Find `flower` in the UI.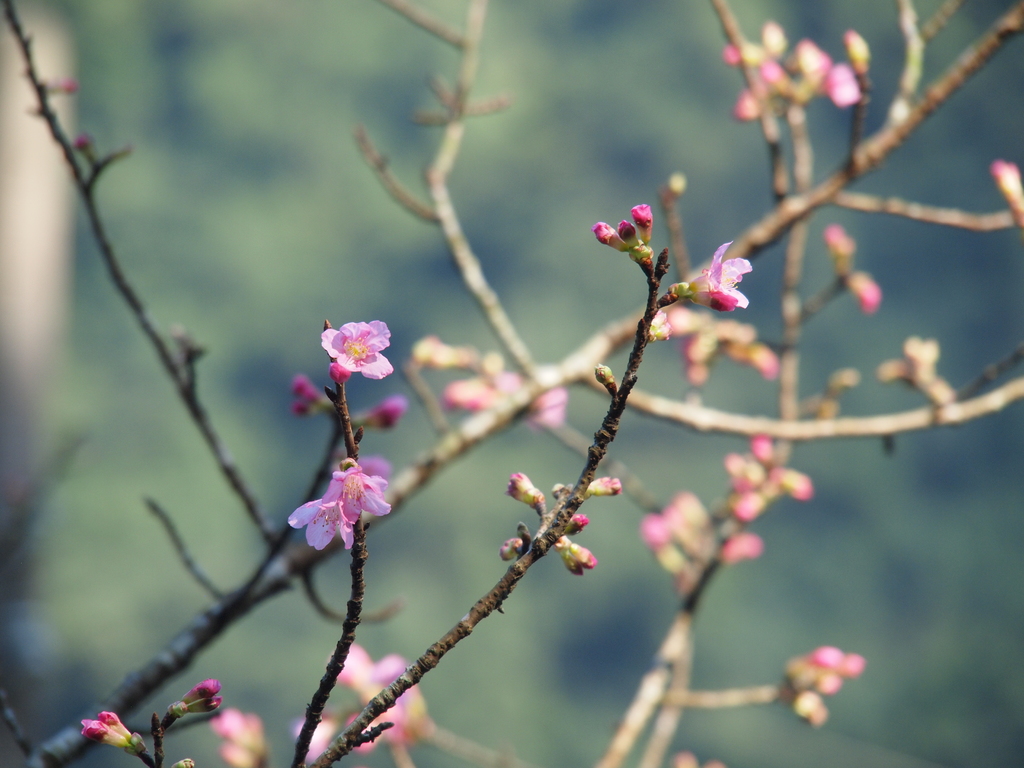
UI element at <box>321,643,426,744</box>.
